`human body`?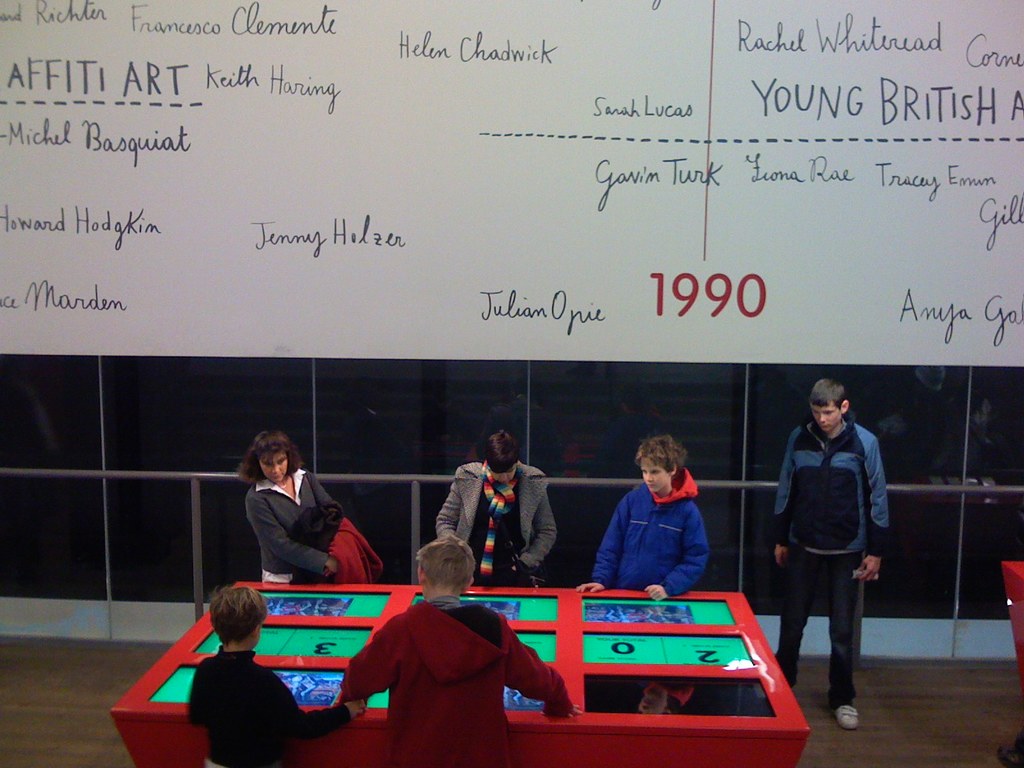
(x1=218, y1=447, x2=381, y2=612)
